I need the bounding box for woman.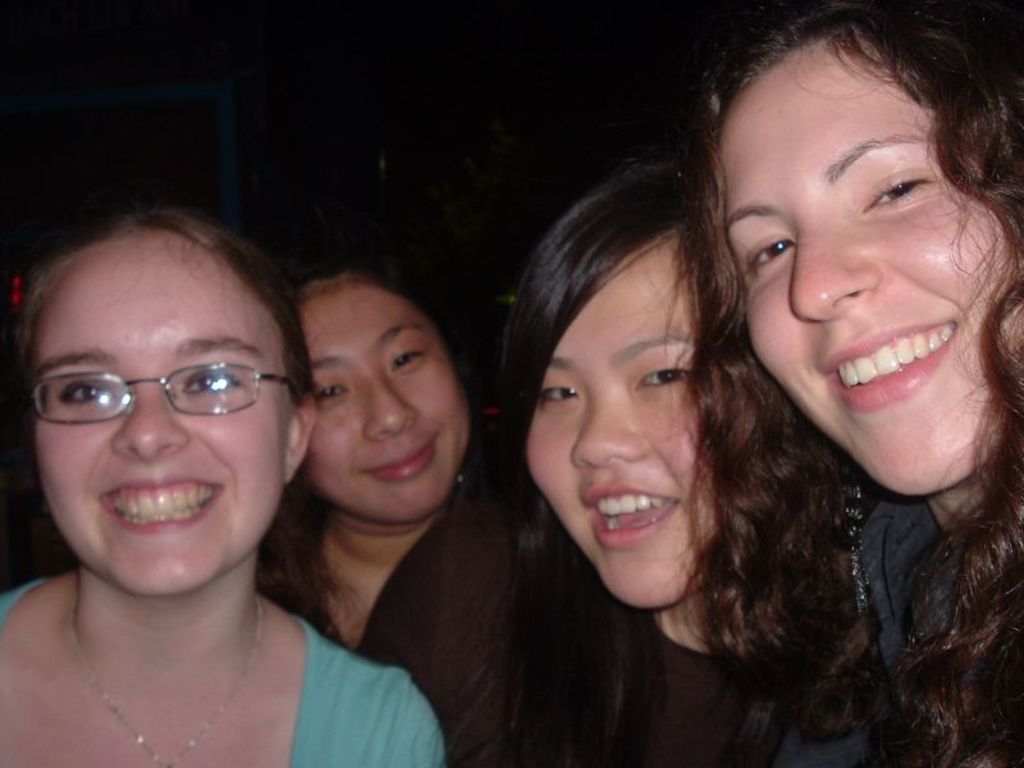
Here it is: 452, 160, 868, 767.
